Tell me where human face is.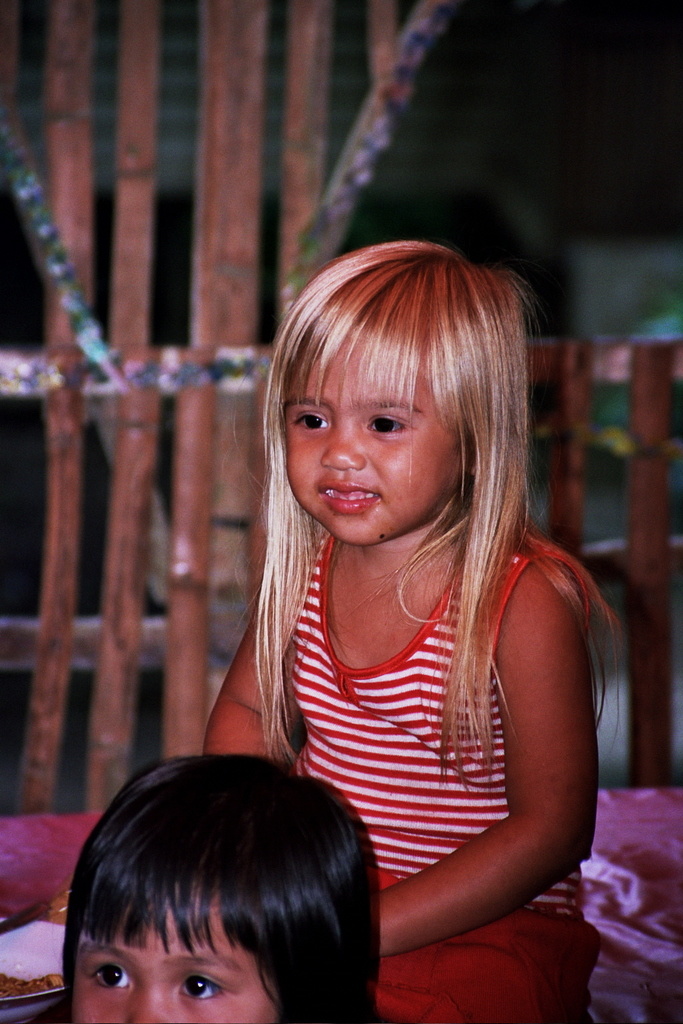
human face is at select_region(64, 880, 279, 1023).
